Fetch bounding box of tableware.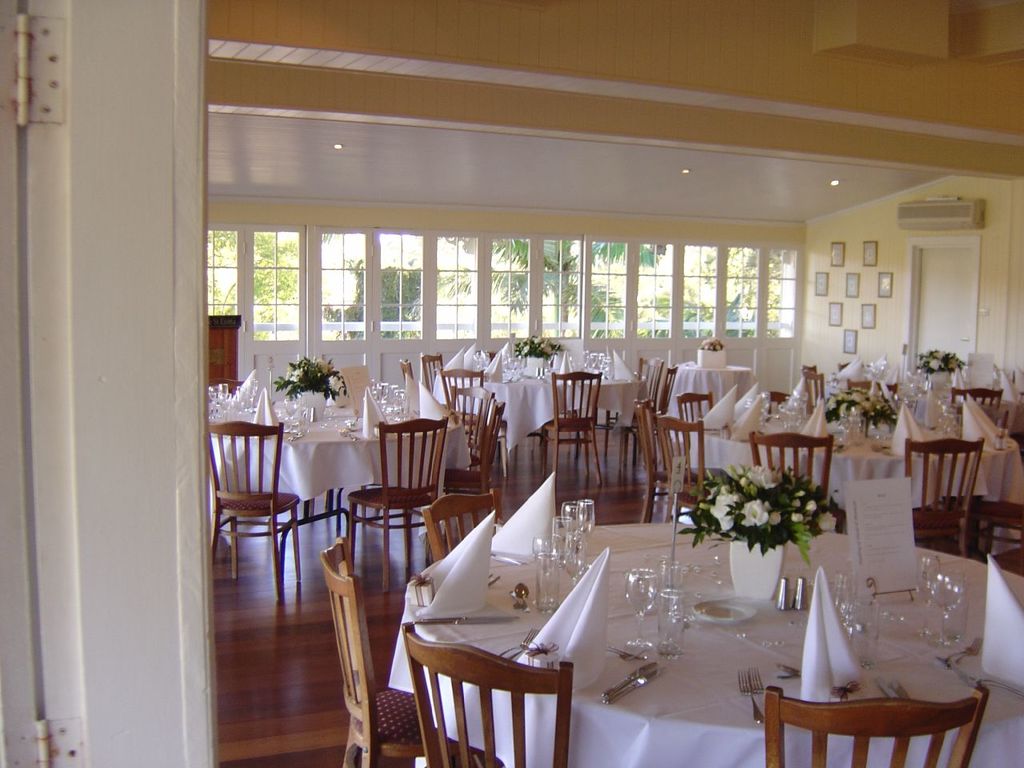
Bbox: [left=844, top=598, right=880, bottom=673].
